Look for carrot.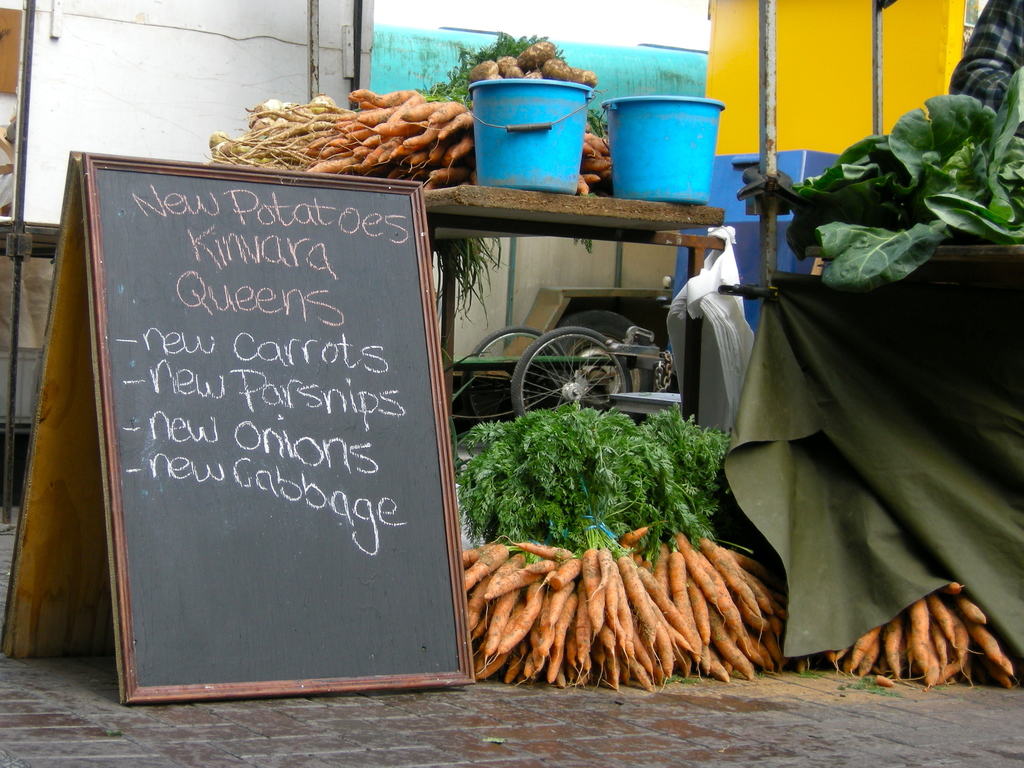
Found: (x1=469, y1=522, x2=774, y2=692).
